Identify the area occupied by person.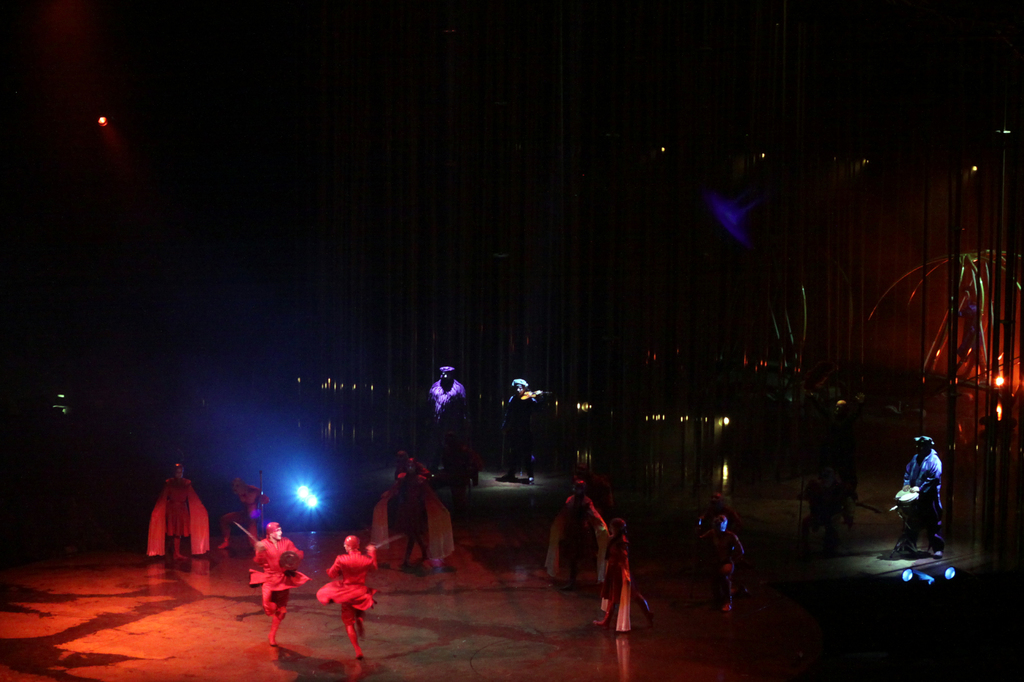
Area: 319/532/376/649.
